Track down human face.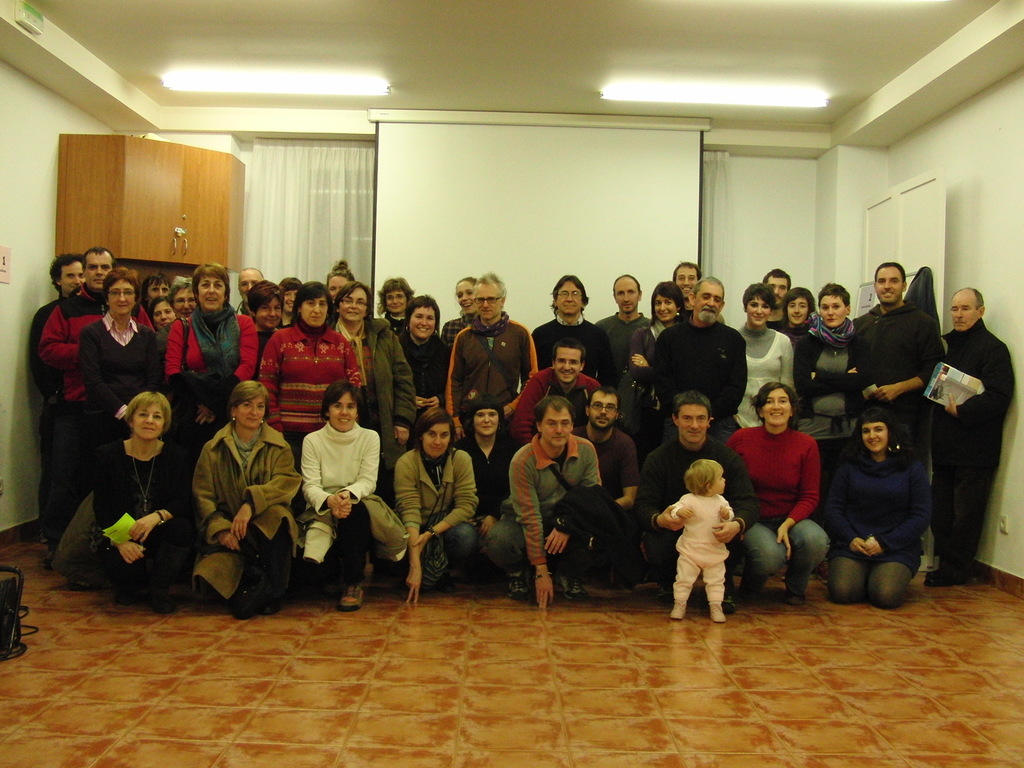
Tracked to 748 292 770 327.
